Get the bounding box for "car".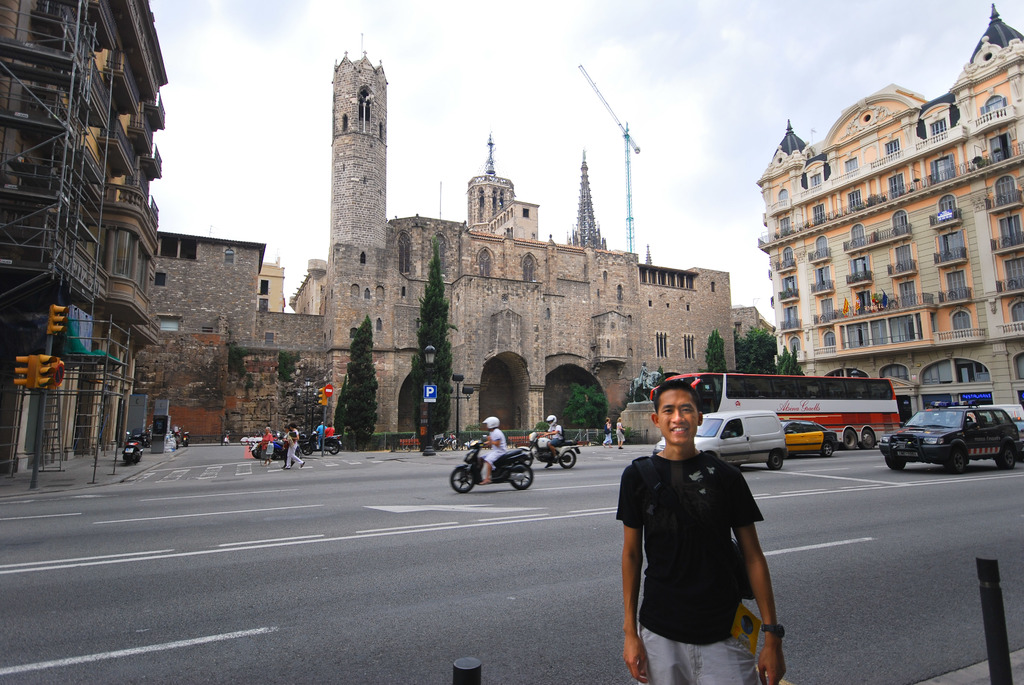
x1=651, y1=407, x2=788, y2=467.
